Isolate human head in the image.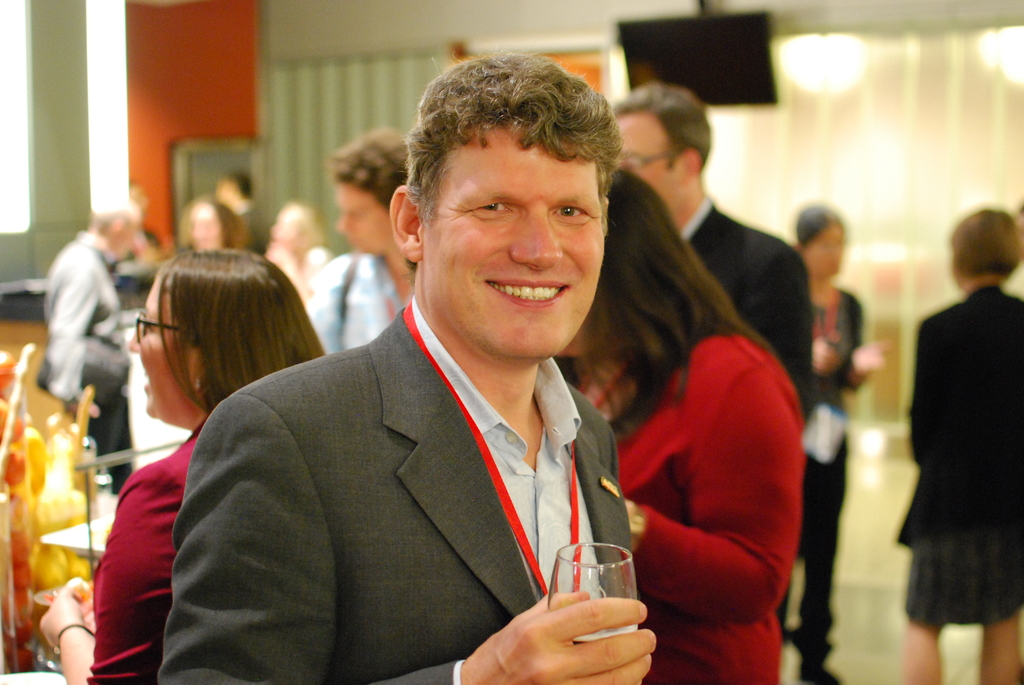
Isolated region: crop(90, 198, 145, 258).
